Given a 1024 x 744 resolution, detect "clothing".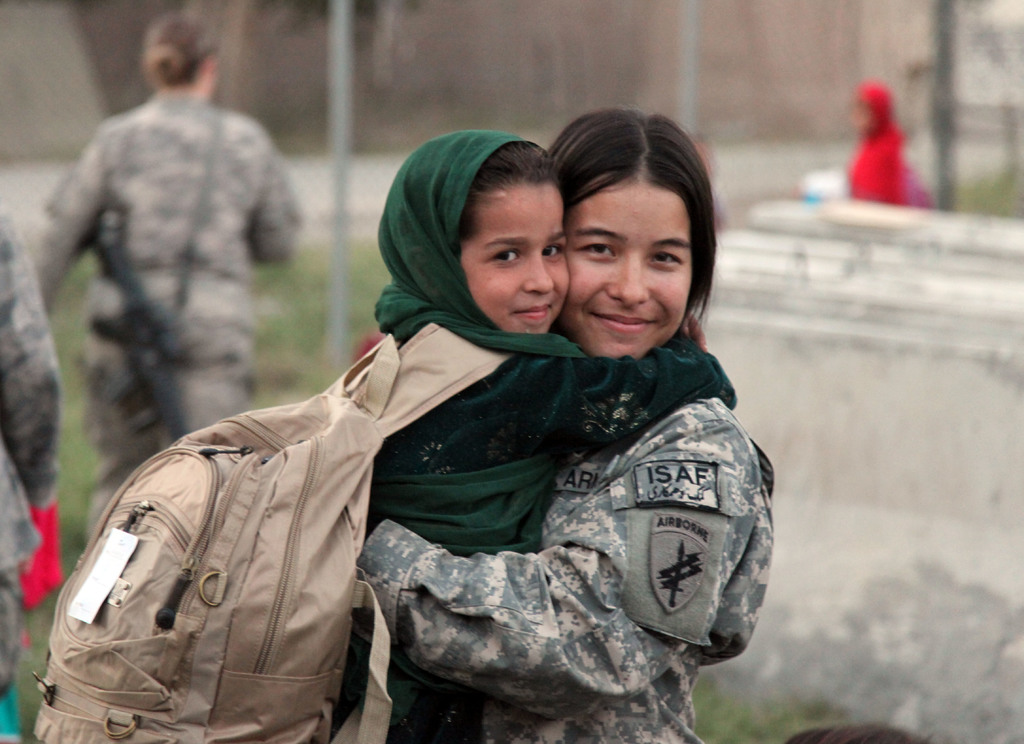
<region>847, 78, 932, 209</region>.
